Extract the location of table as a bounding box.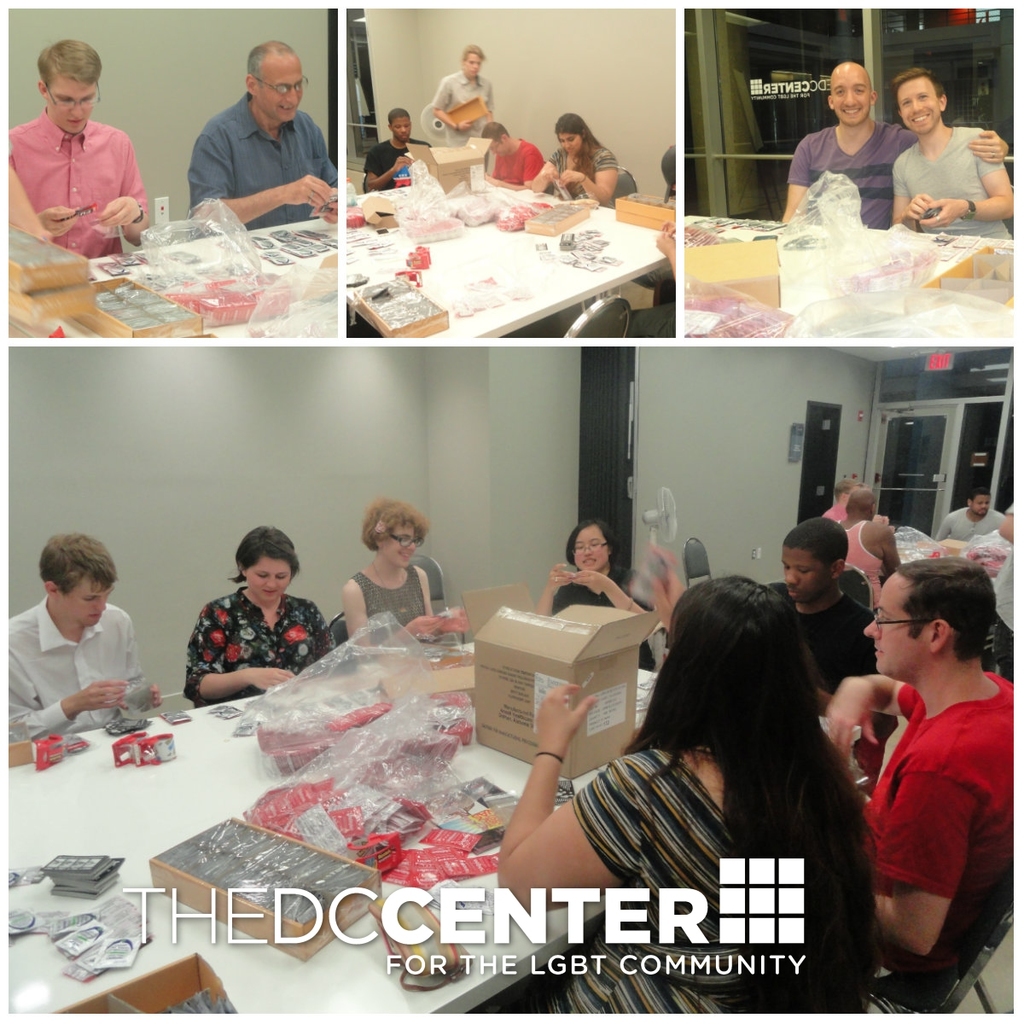
left=349, top=186, right=666, bottom=335.
